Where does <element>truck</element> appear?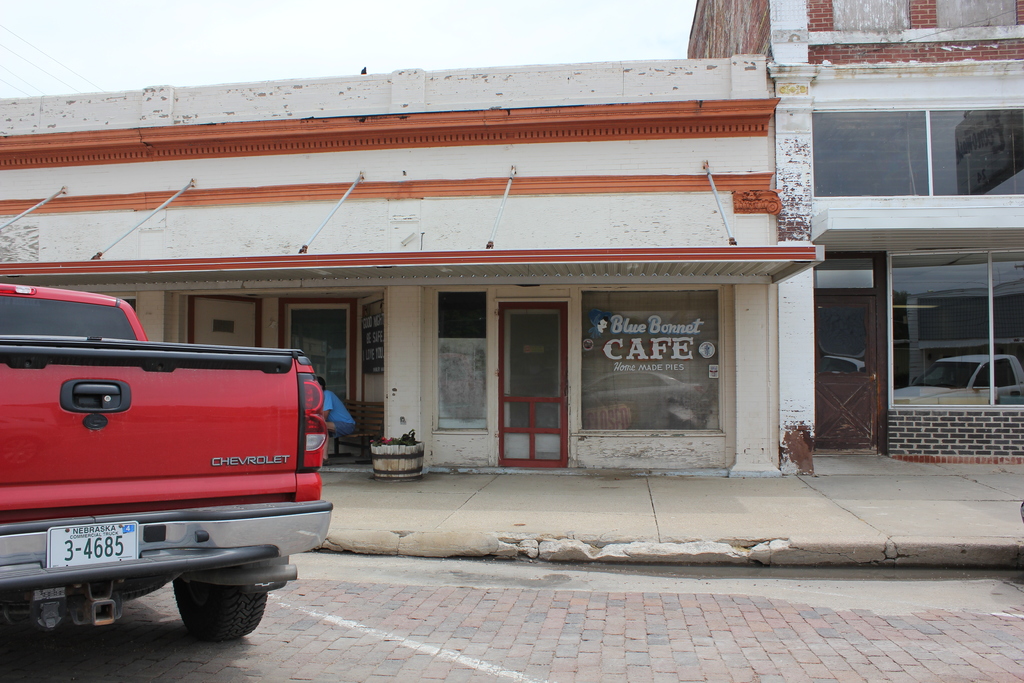
Appears at <region>0, 331, 332, 660</region>.
